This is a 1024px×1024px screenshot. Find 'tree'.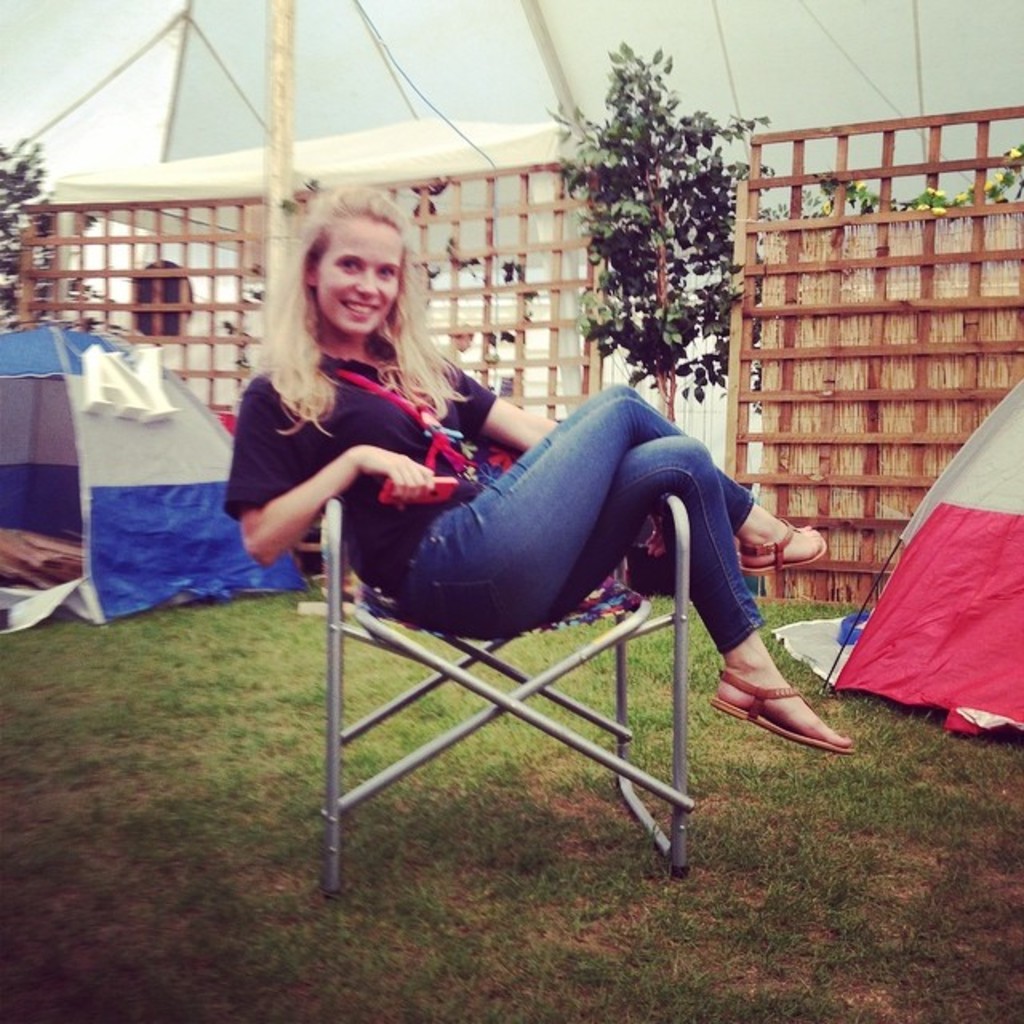
Bounding box: [left=528, top=32, right=1022, bottom=424].
